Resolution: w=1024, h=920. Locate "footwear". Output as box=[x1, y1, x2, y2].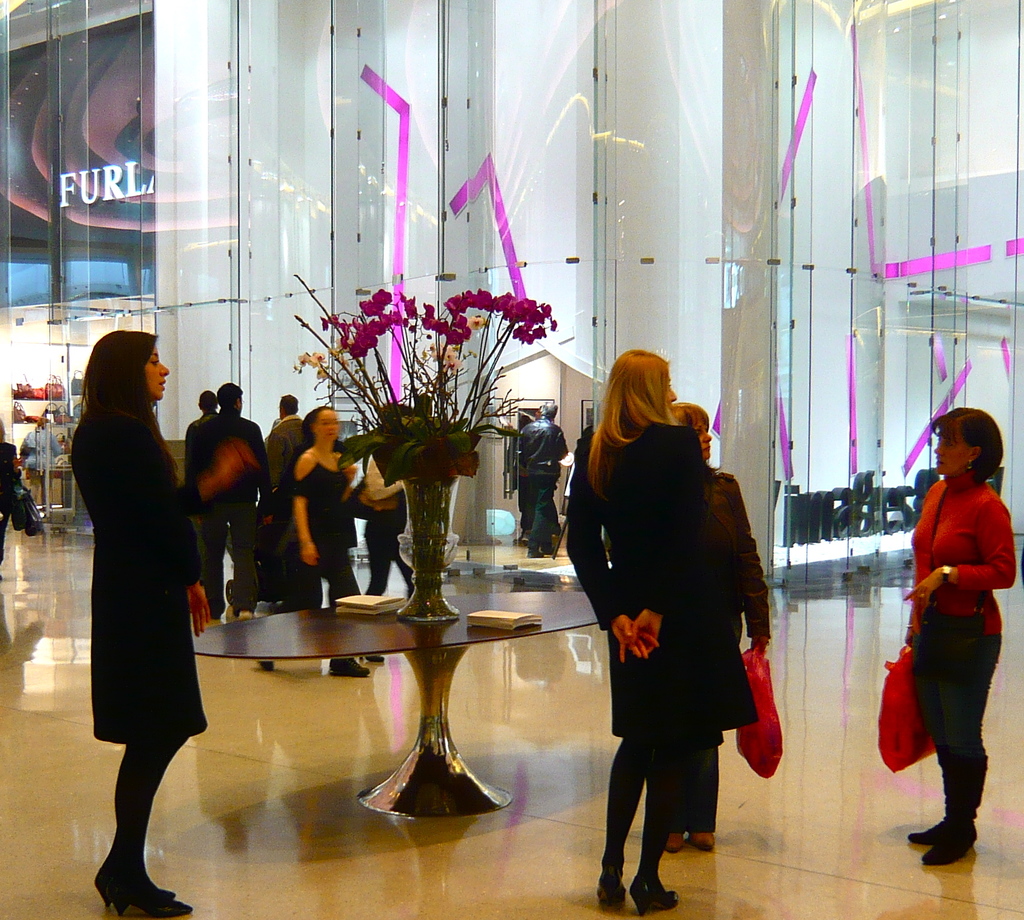
box=[692, 830, 717, 851].
